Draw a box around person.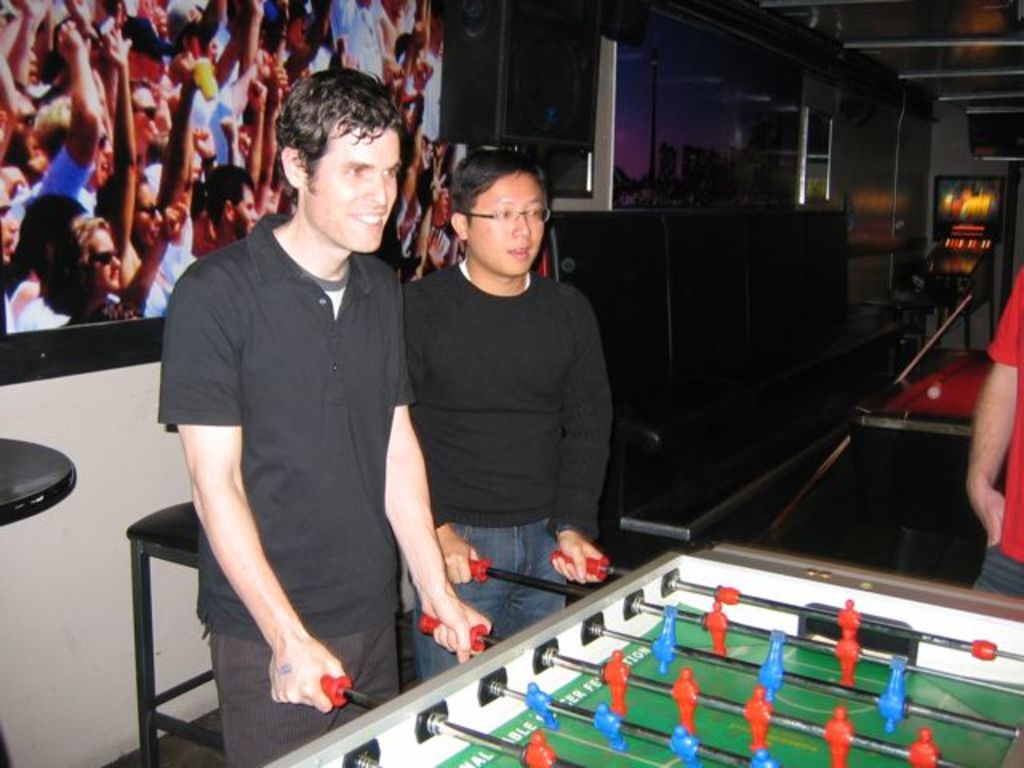
select_region(371, 130, 622, 672).
